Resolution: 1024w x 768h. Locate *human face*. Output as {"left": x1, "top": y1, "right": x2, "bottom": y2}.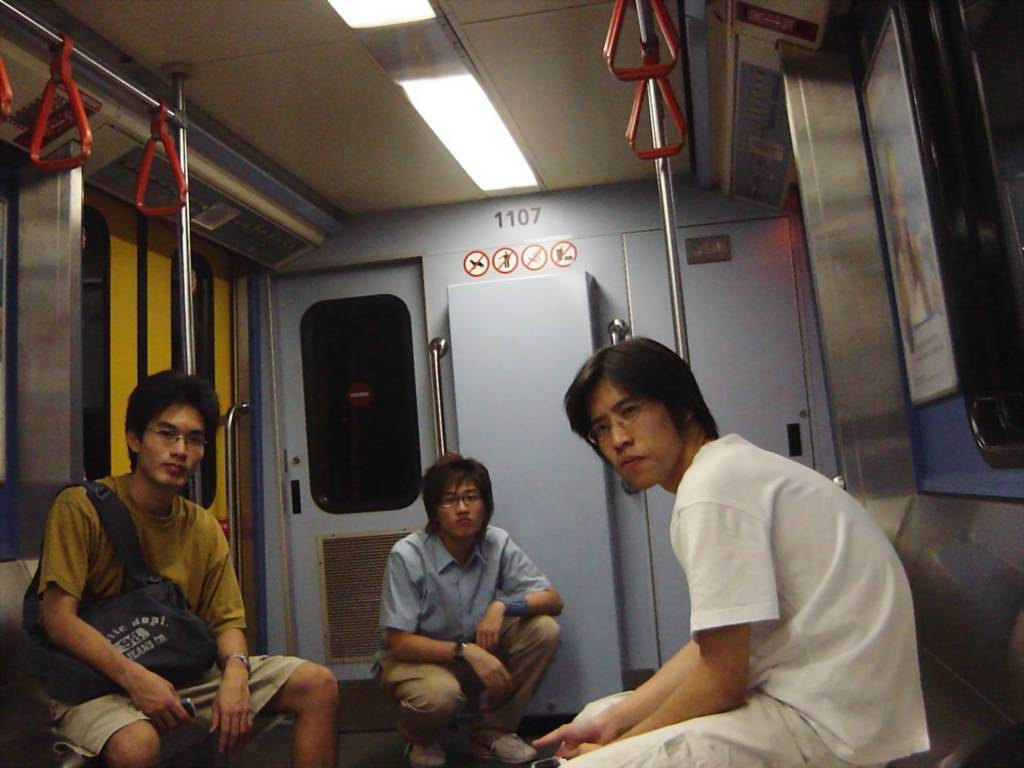
{"left": 590, "top": 374, "right": 681, "bottom": 489}.
